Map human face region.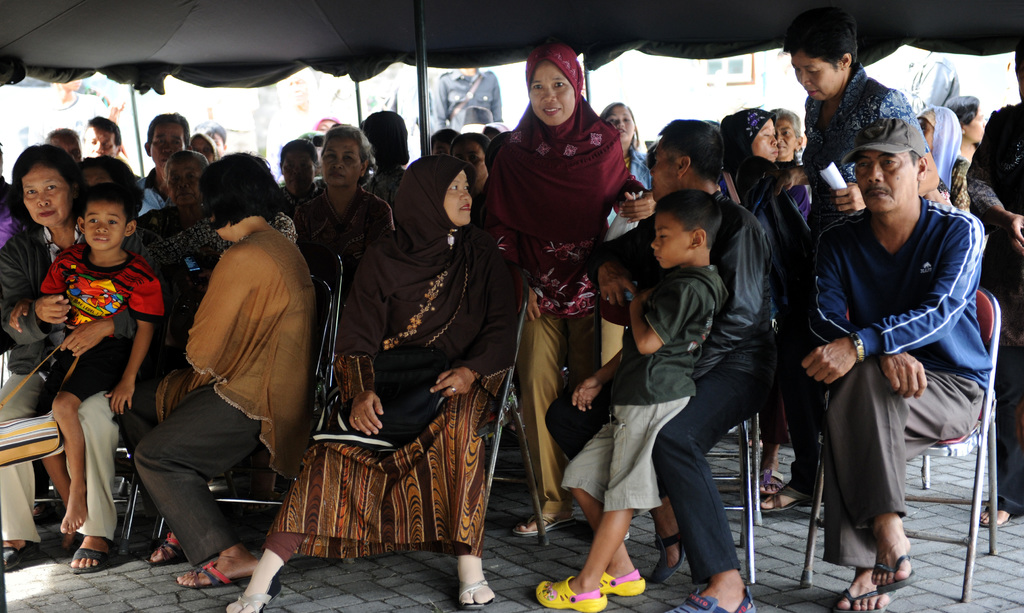
Mapped to select_region(324, 137, 360, 186).
